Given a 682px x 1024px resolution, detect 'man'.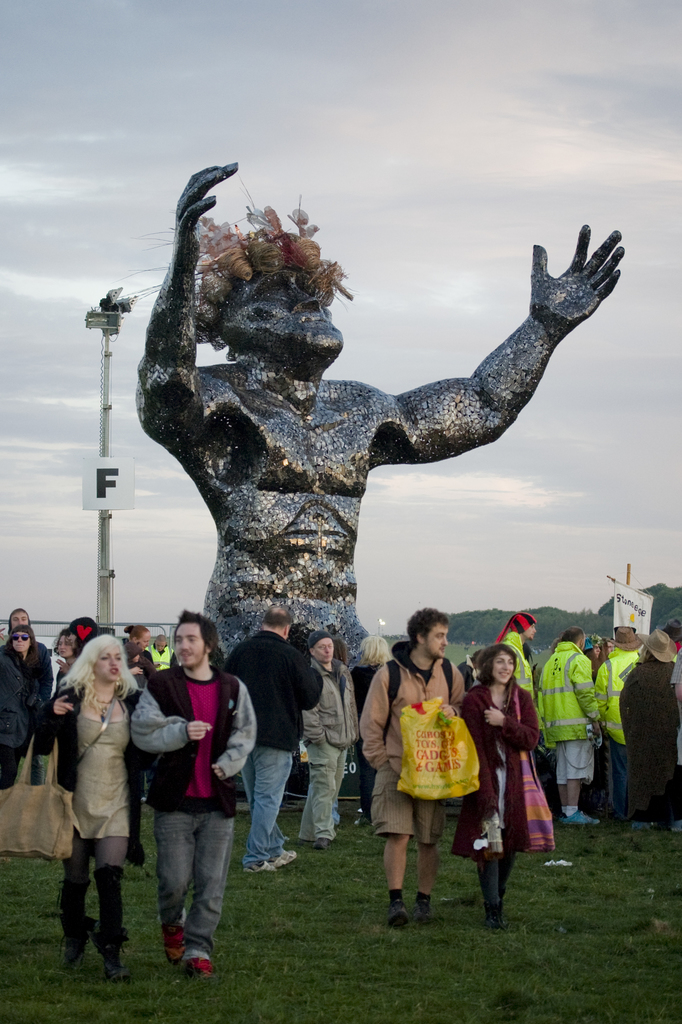
303:631:353:843.
